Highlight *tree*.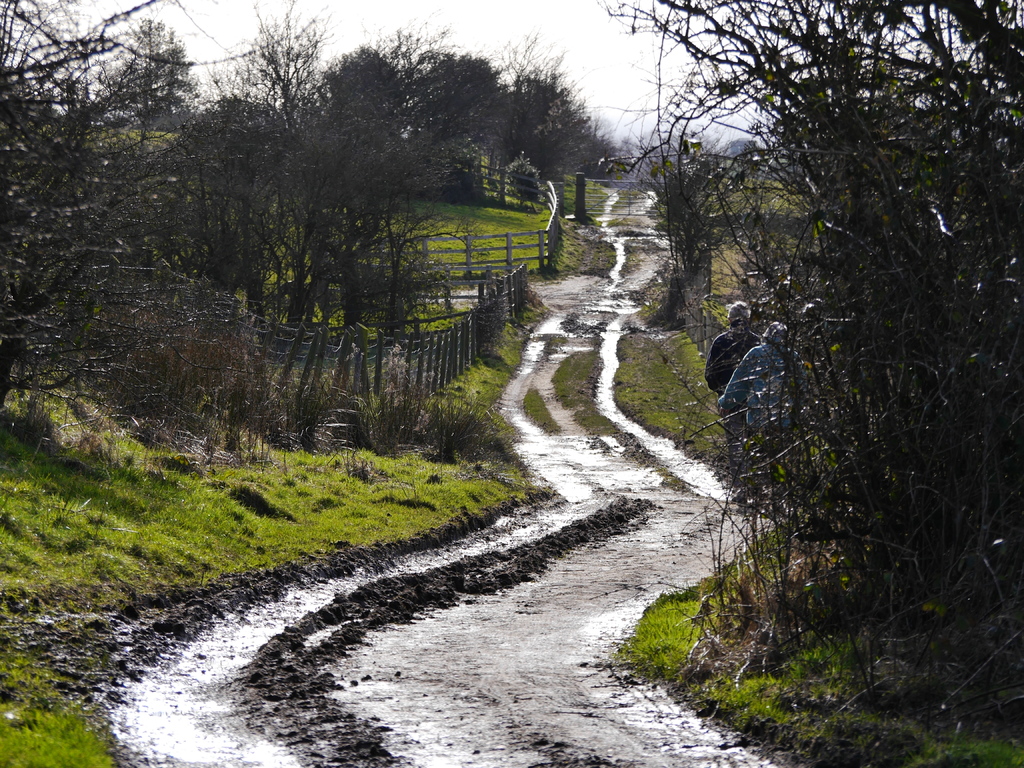
Highlighted region: 484, 26, 638, 191.
